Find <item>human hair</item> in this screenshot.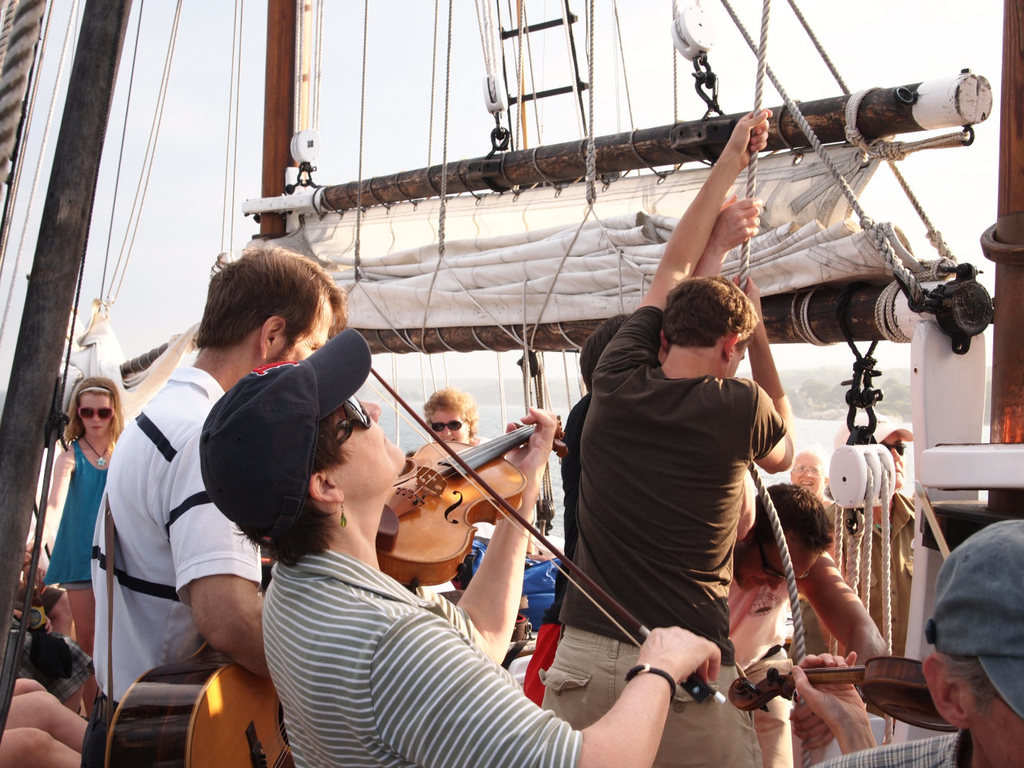
The bounding box for <item>human hair</item> is [x1=749, y1=485, x2=837, y2=550].
